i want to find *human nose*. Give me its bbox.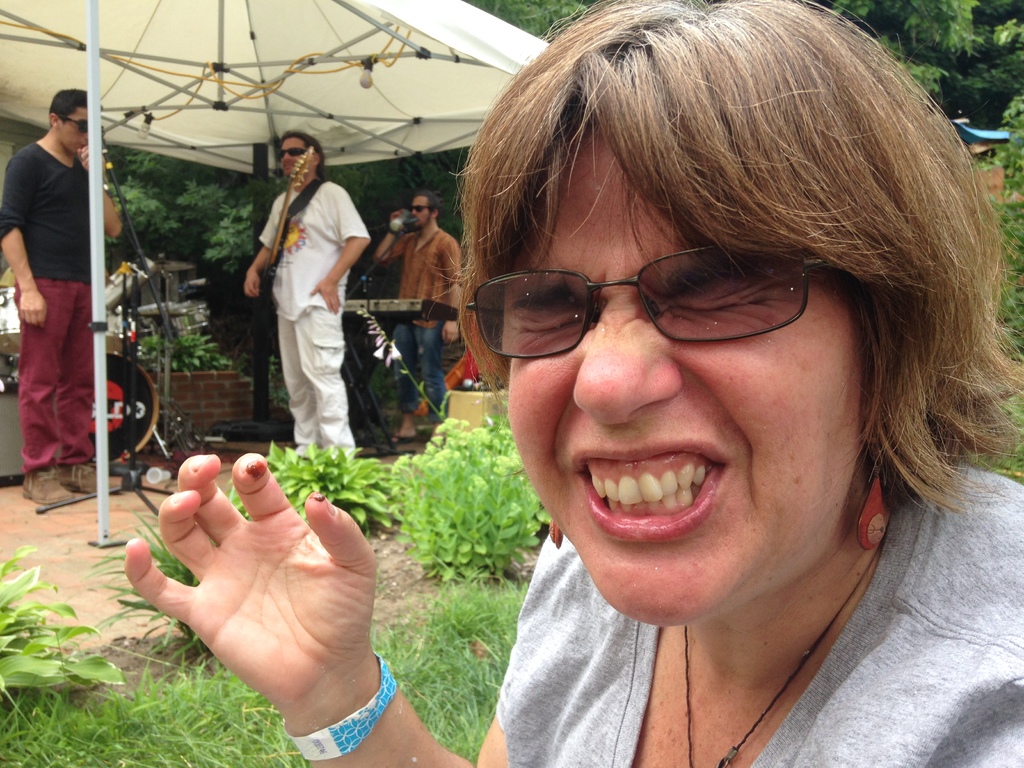
crop(282, 150, 291, 164).
